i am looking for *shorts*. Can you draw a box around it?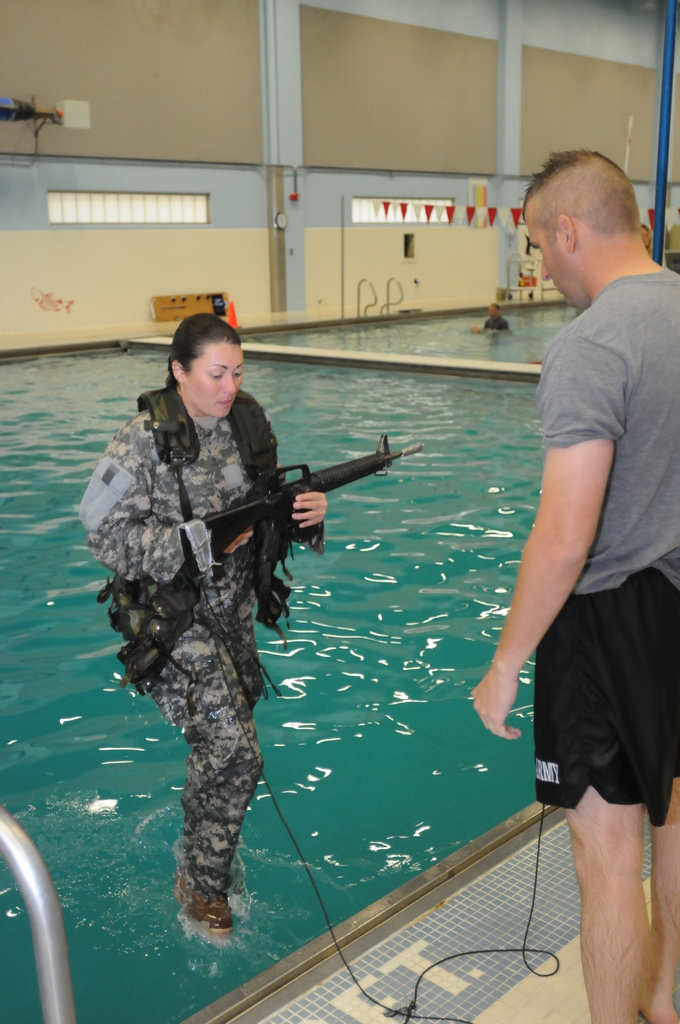
Sure, the bounding box is 535,570,679,829.
